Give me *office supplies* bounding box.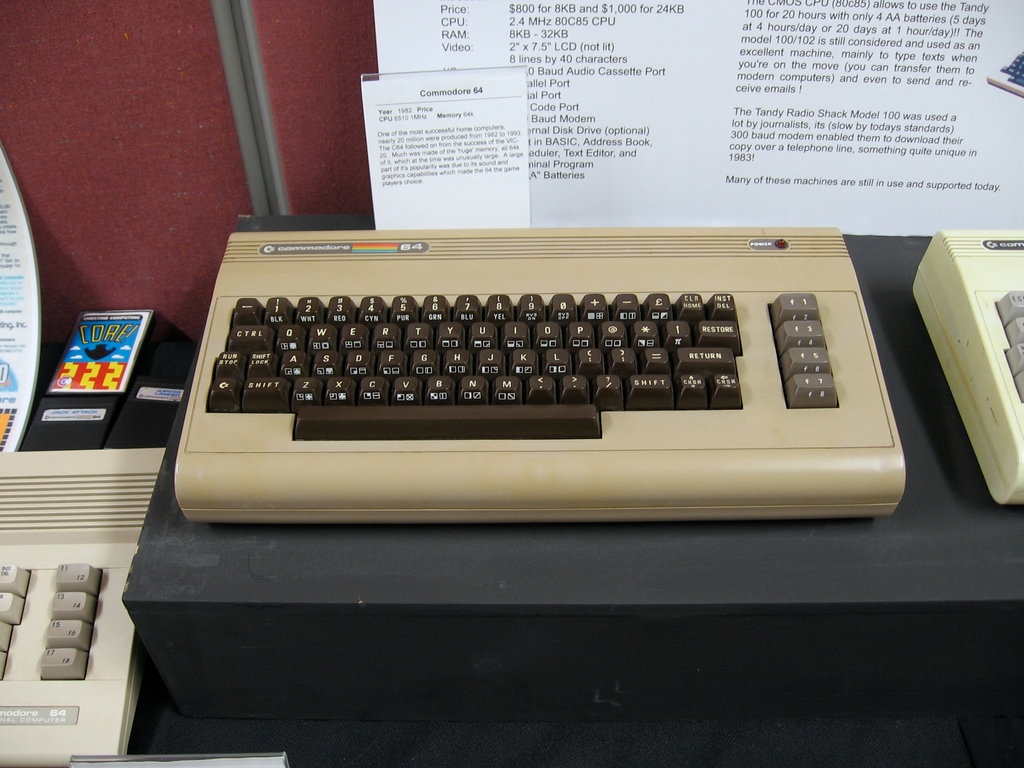
bbox(908, 230, 1023, 502).
